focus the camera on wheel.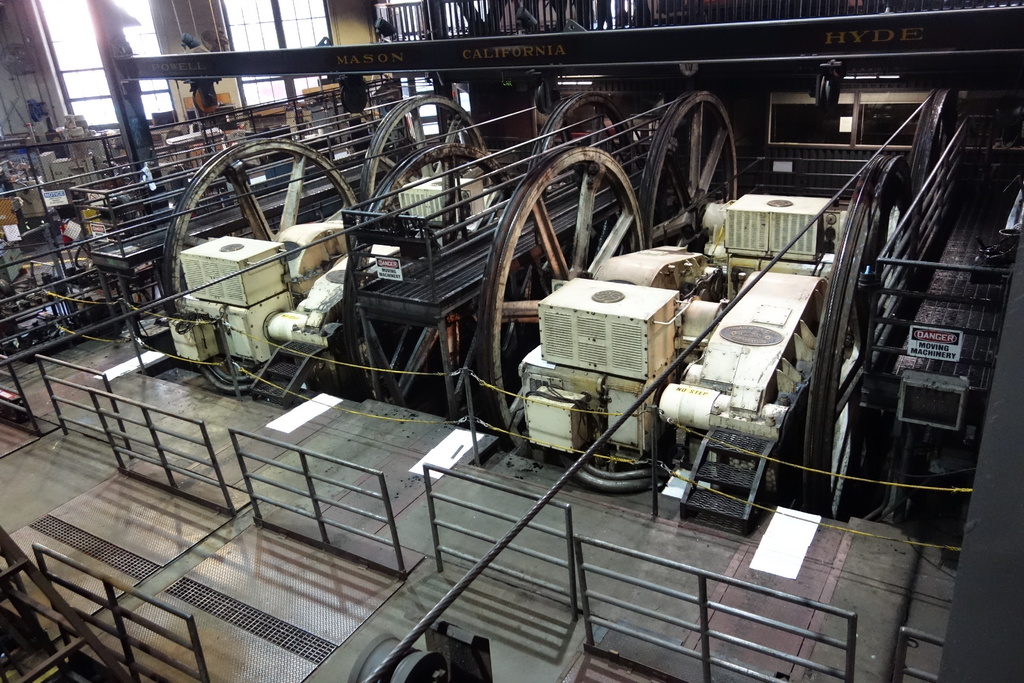
Focus region: bbox(634, 85, 765, 242).
